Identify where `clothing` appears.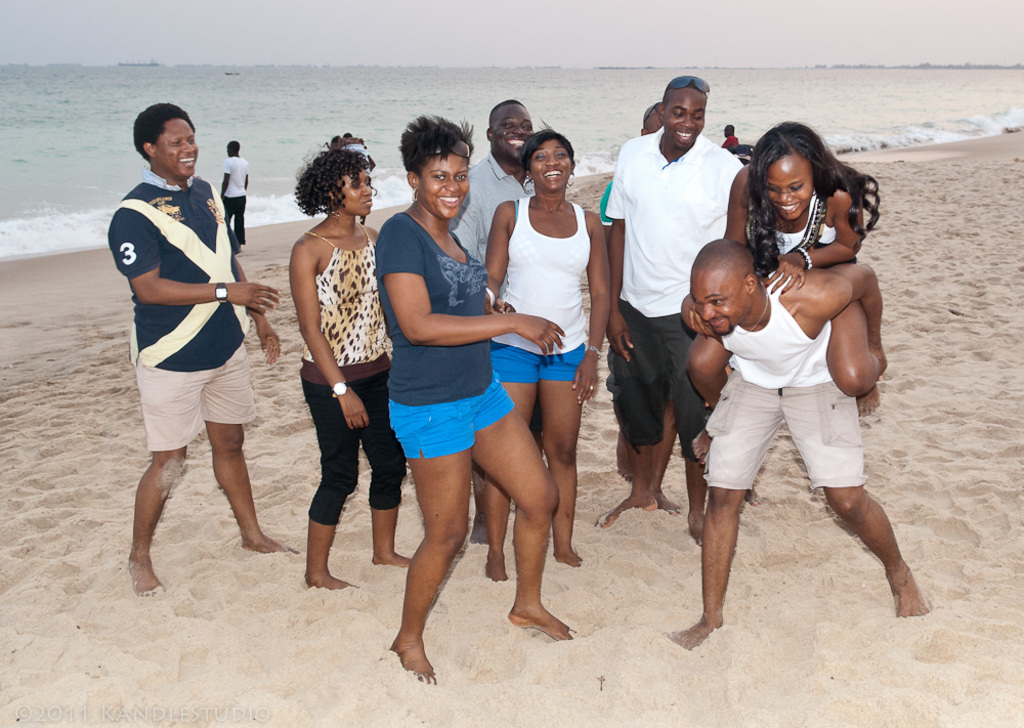
Appears at 745,183,849,265.
